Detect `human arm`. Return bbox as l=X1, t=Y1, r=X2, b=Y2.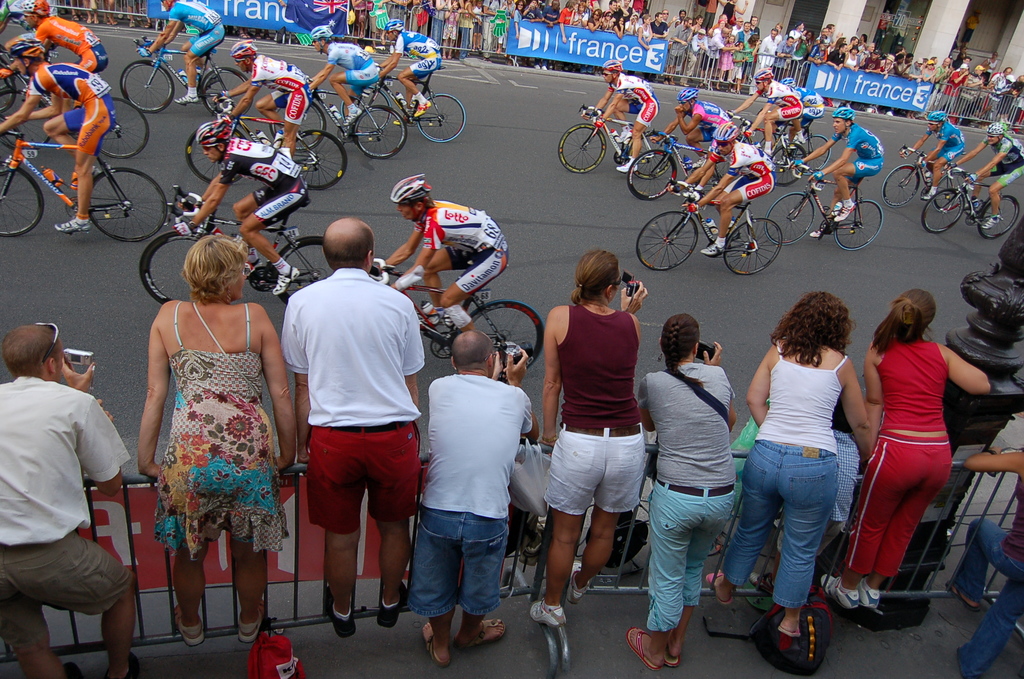
l=369, t=1, r=390, b=30.
